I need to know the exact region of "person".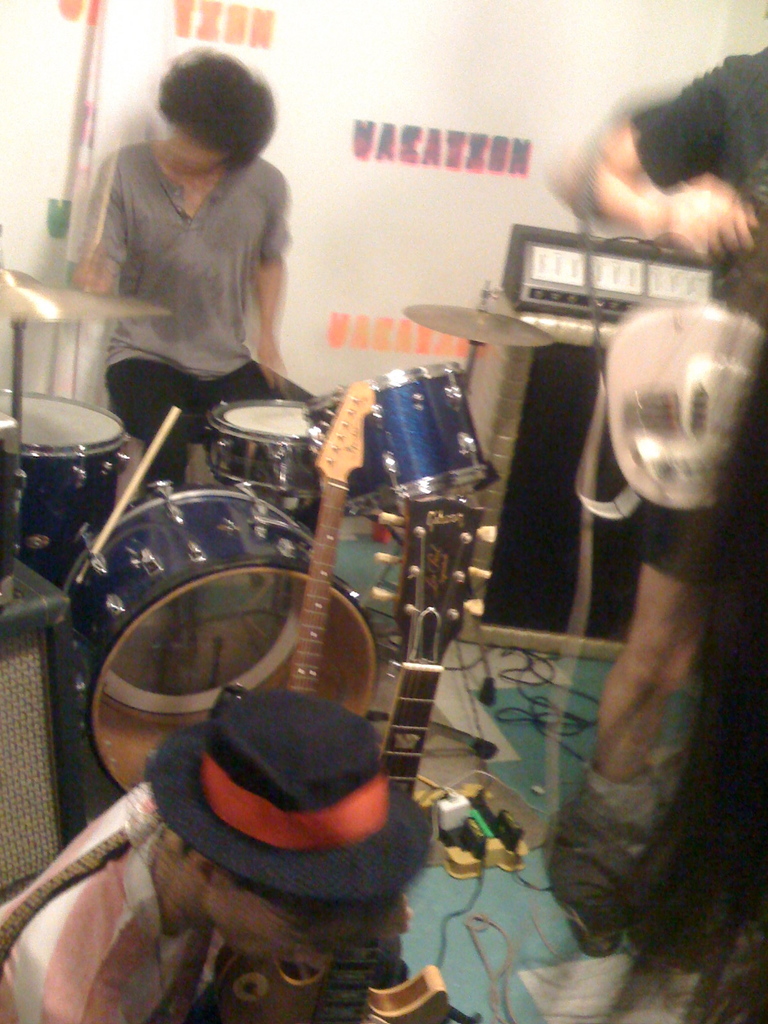
Region: x1=69 y1=47 x2=317 y2=495.
